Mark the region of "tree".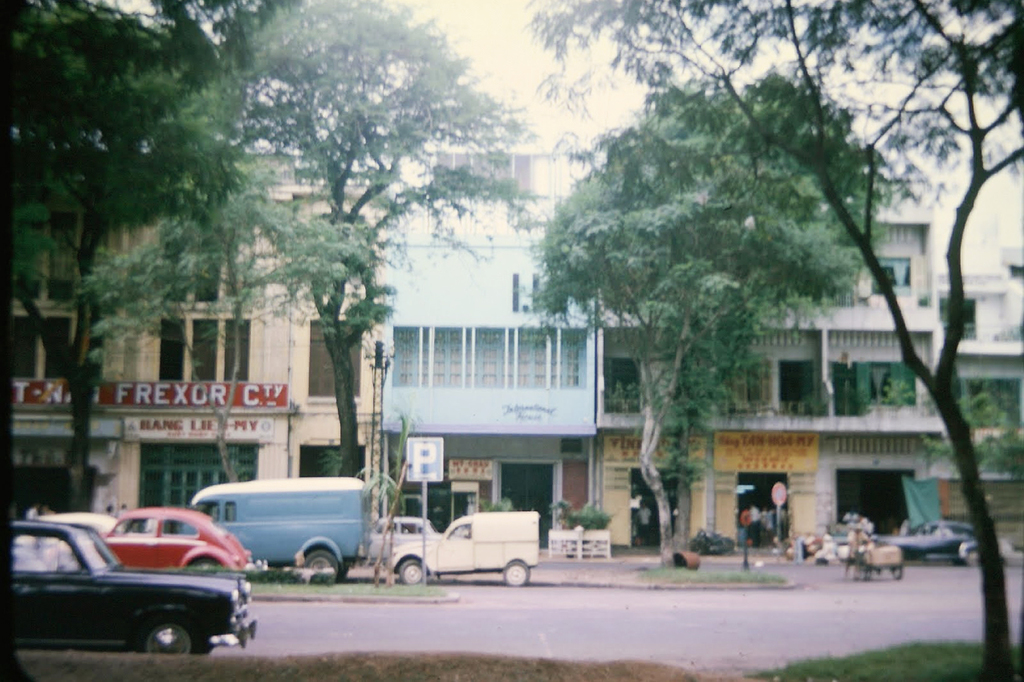
Region: {"x1": 534, "y1": 71, "x2": 895, "y2": 539}.
